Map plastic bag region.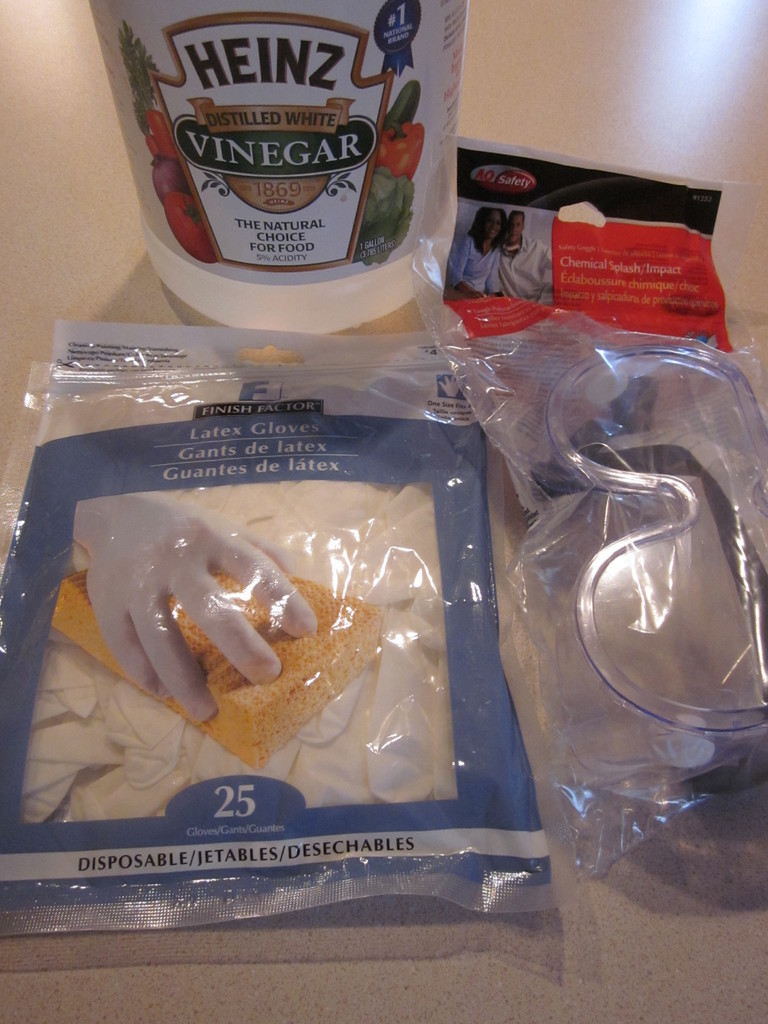
Mapped to region(0, 316, 593, 958).
